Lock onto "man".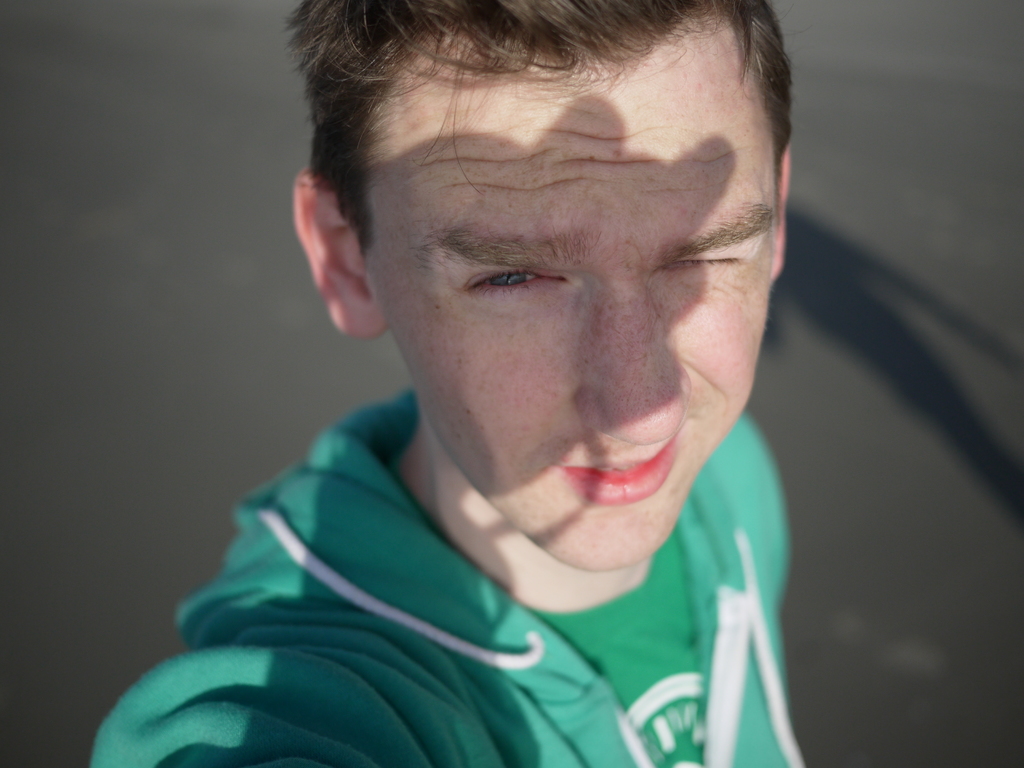
Locked: (left=118, top=4, right=913, bottom=767).
